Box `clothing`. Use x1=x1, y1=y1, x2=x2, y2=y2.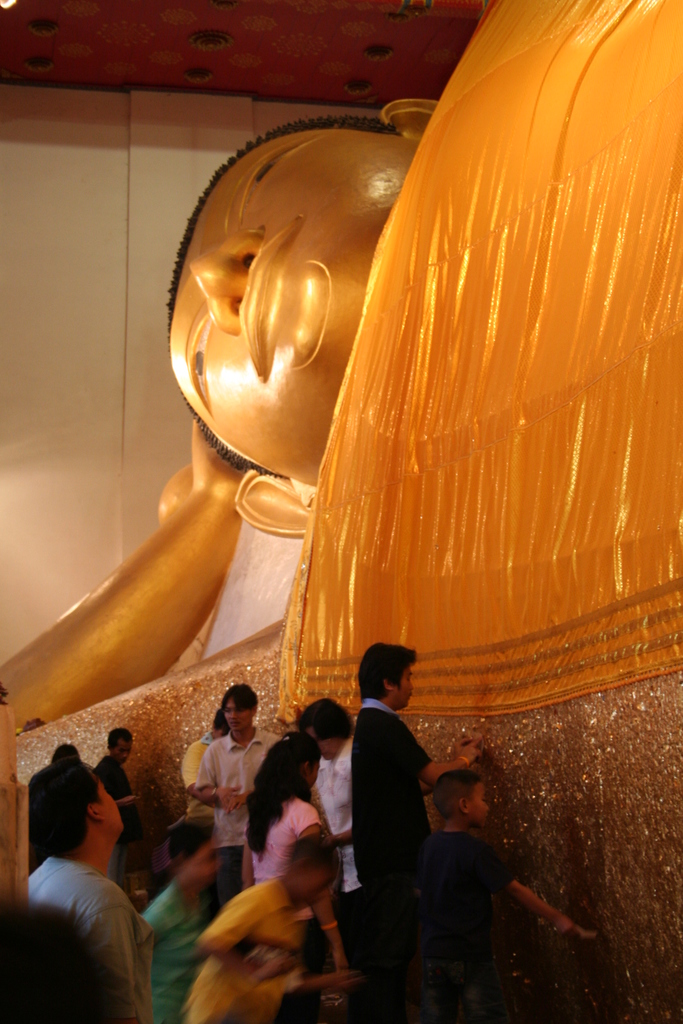
x1=348, y1=698, x2=430, y2=1022.
